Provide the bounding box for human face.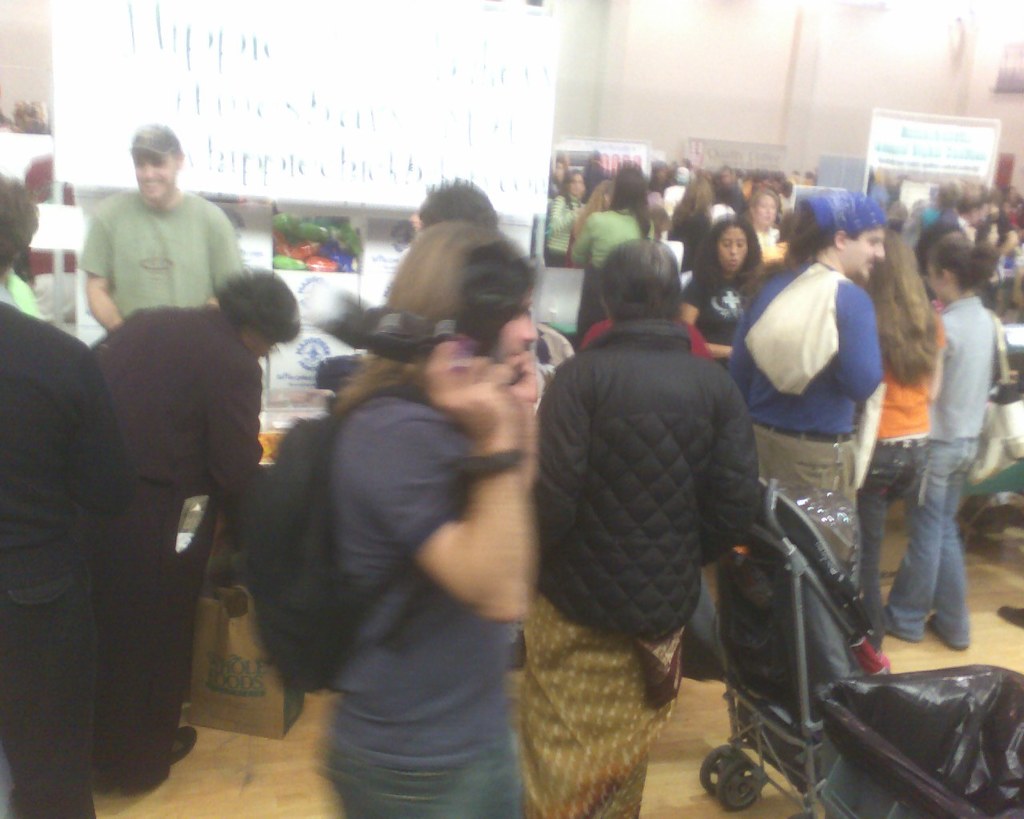
<region>754, 191, 774, 222</region>.
